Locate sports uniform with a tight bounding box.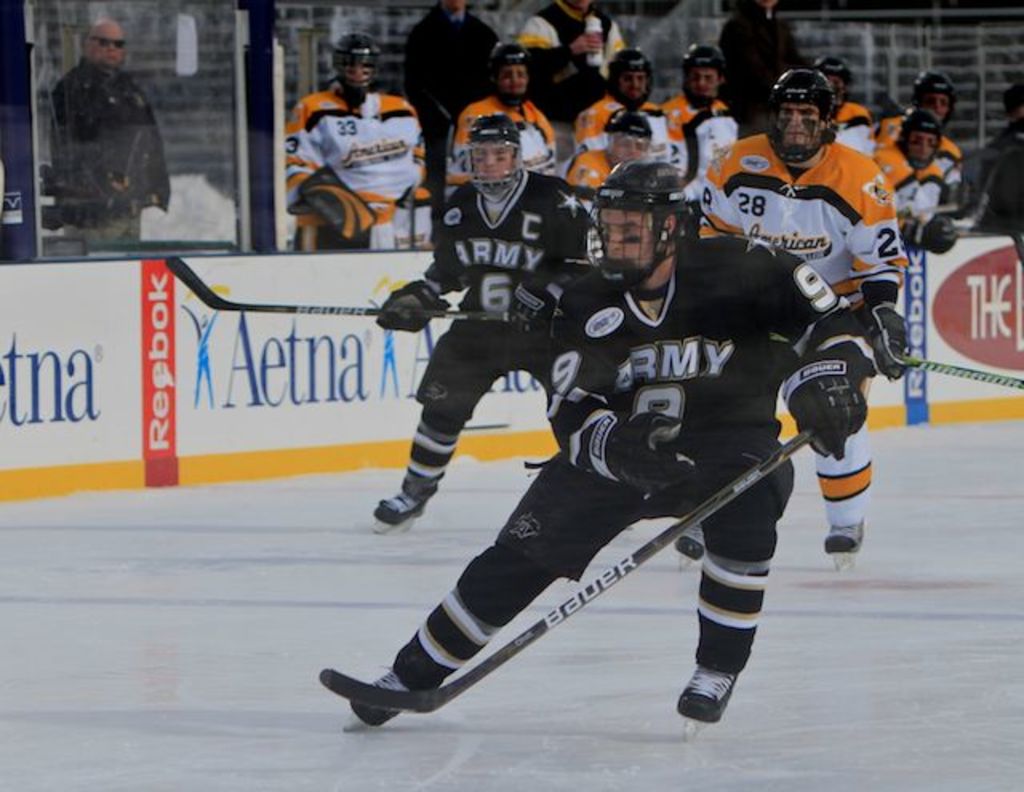
crop(691, 130, 912, 525).
